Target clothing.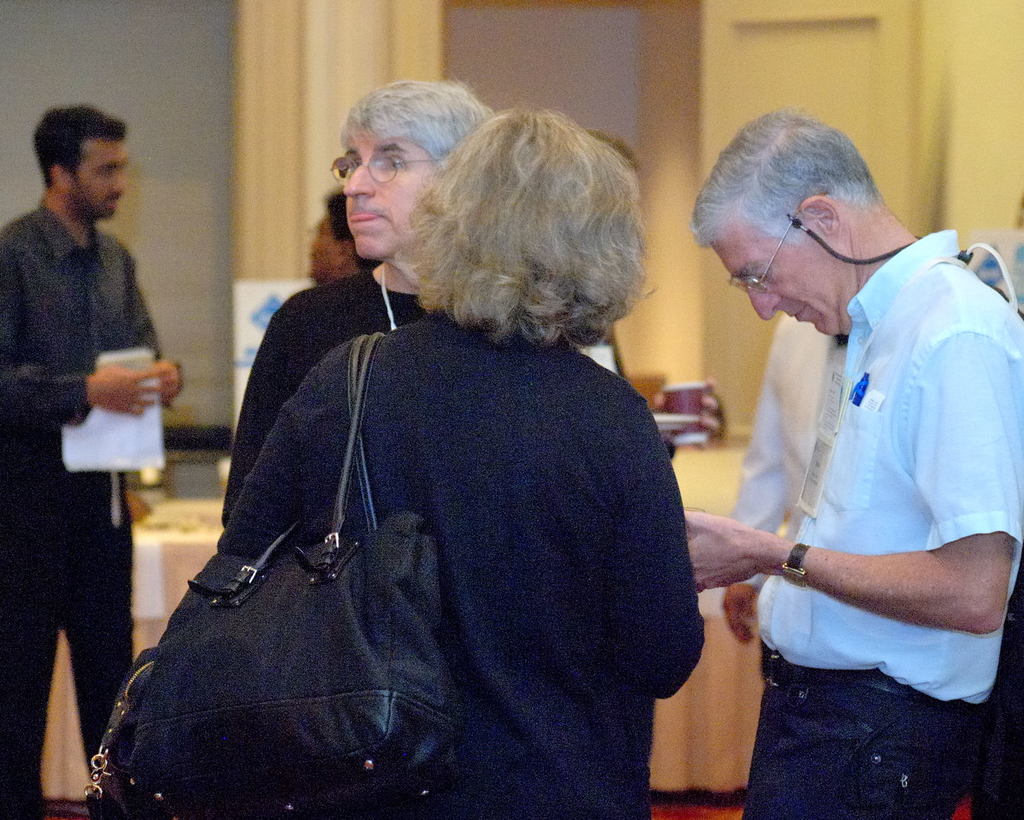
Target region: {"x1": 730, "y1": 301, "x2": 843, "y2": 597}.
